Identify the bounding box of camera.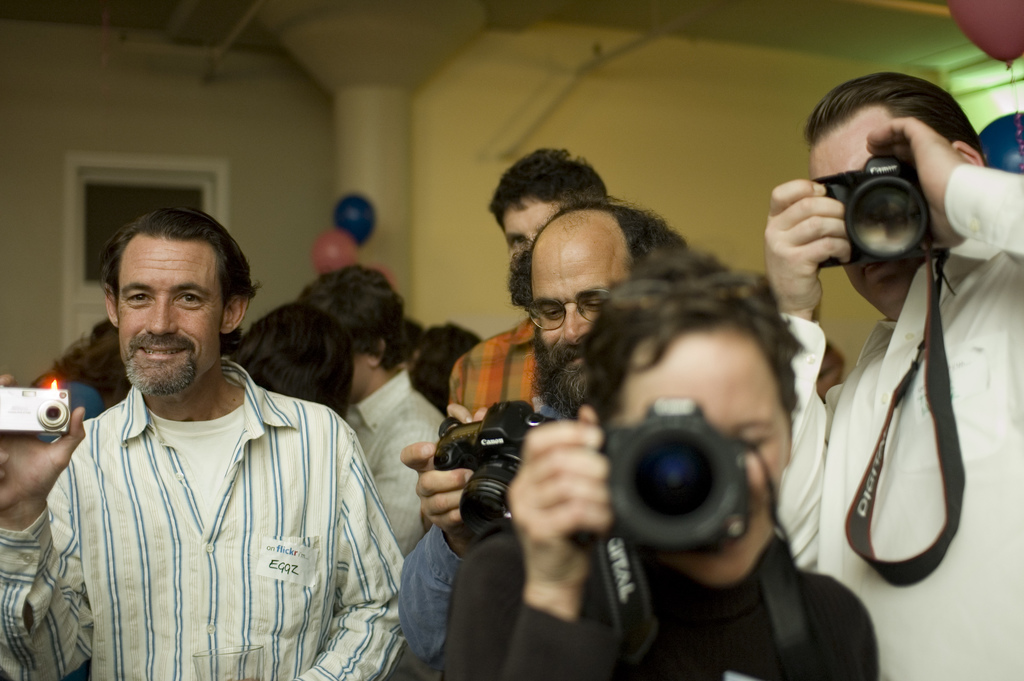
bbox(812, 153, 931, 268).
